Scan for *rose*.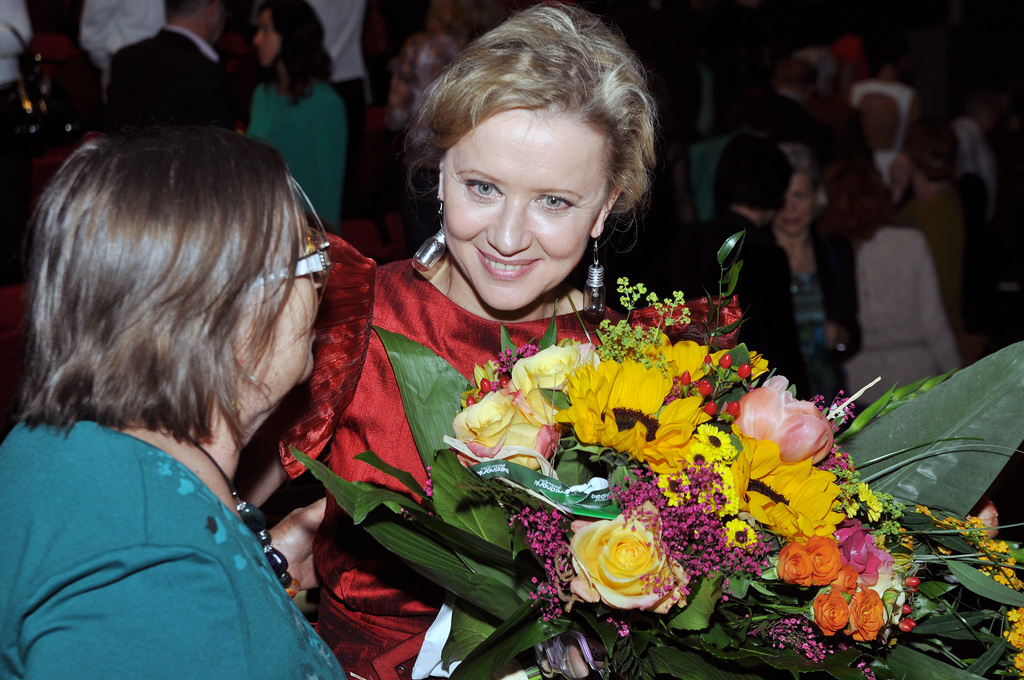
Scan result: {"left": 808, "top": 531, "right": 841, "bottom": 588}.
